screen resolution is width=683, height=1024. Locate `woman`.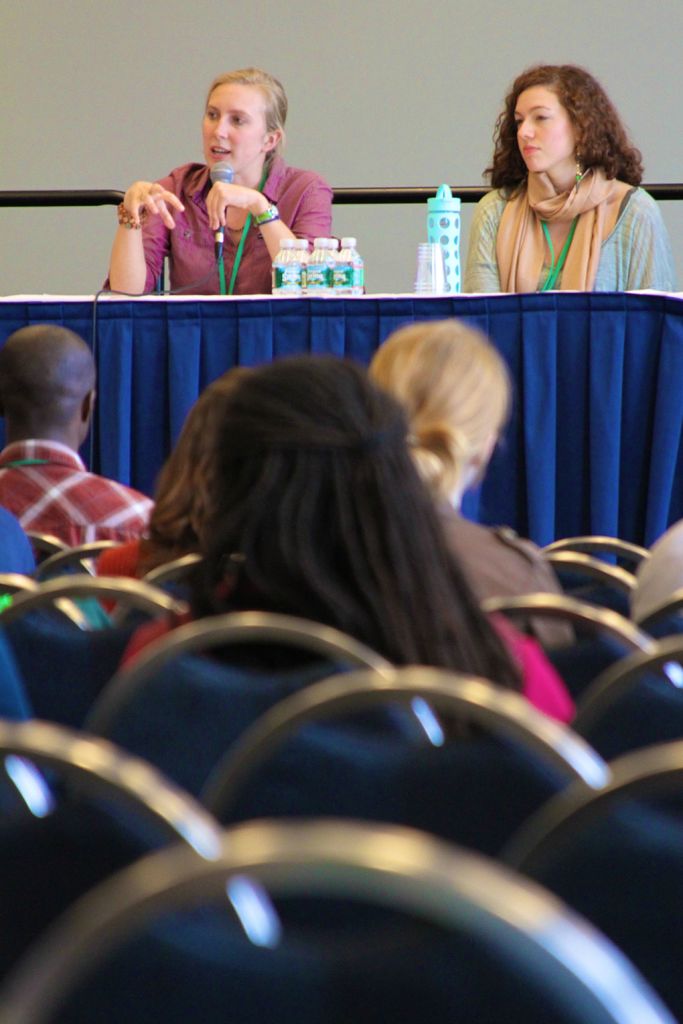
region(97, 62, 341, 300).
